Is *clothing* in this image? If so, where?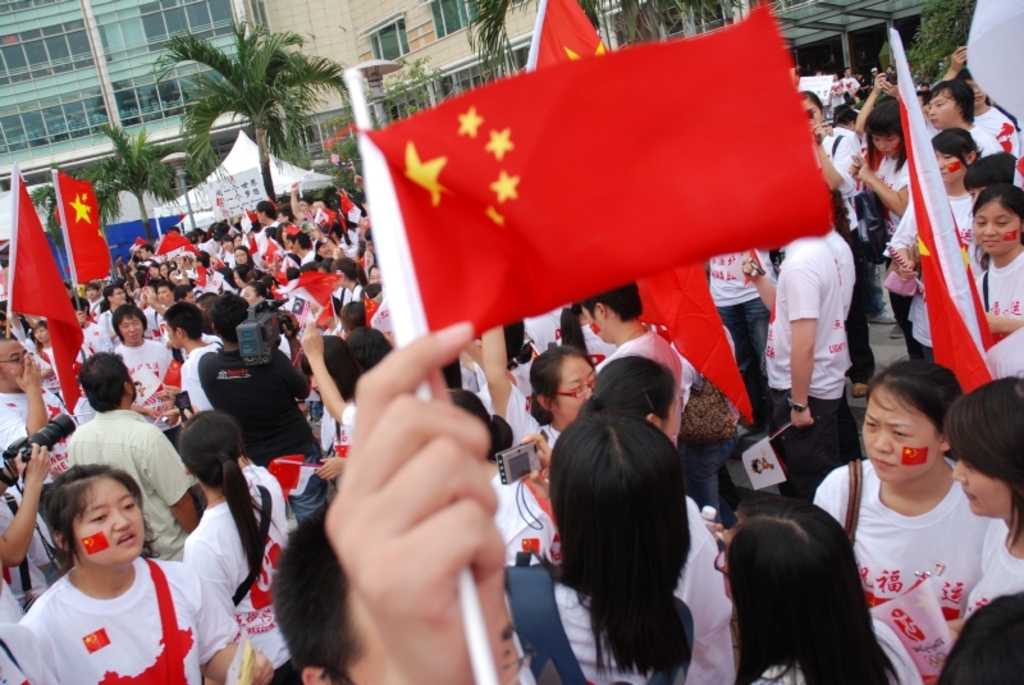
Yes, at [963,102,1023,196].
